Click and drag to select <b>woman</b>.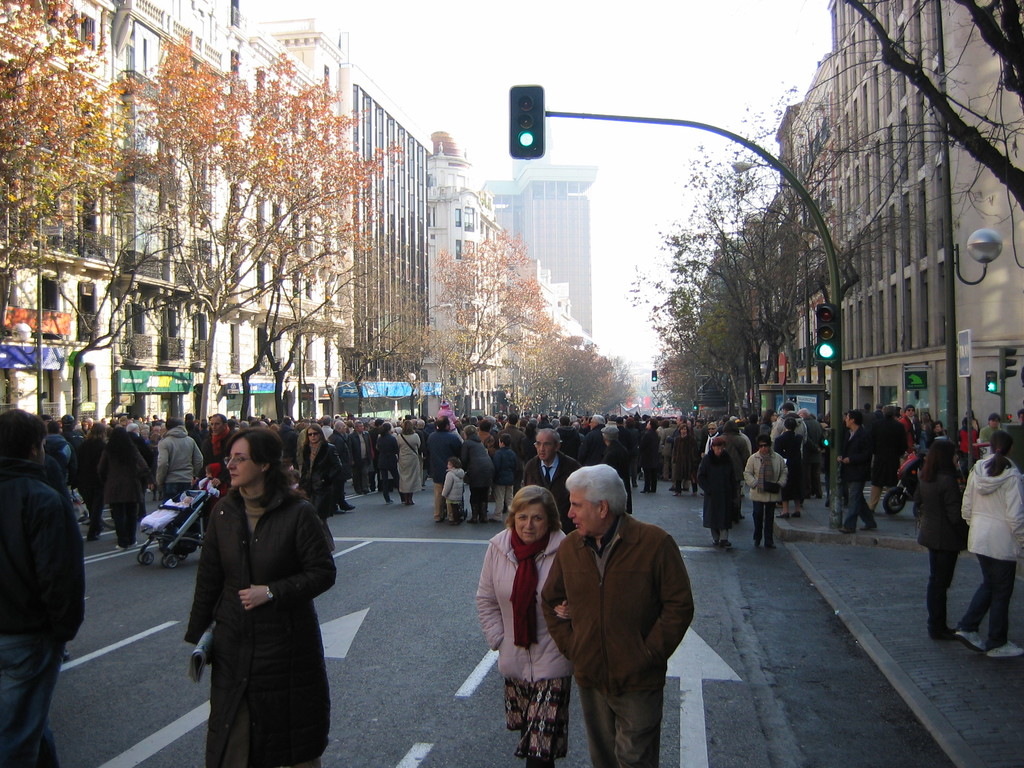
Selection: [175, 414, 341, 767].
